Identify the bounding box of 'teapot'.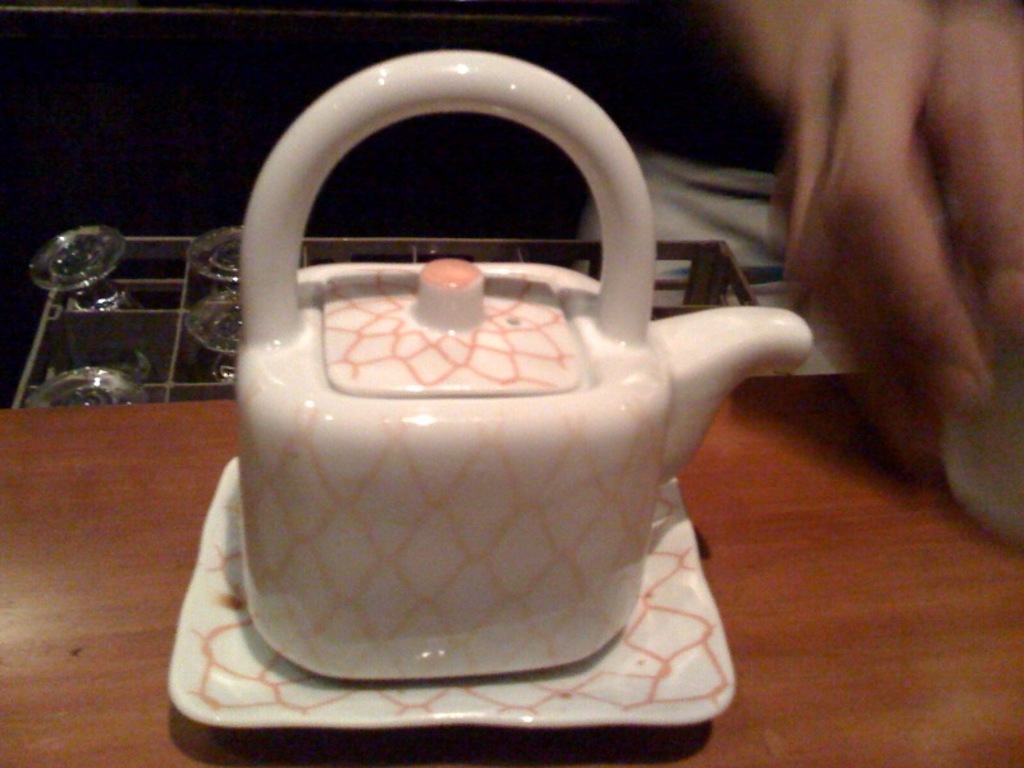
pyautogui.locateOnScreen(228, 49, 813, 686).
